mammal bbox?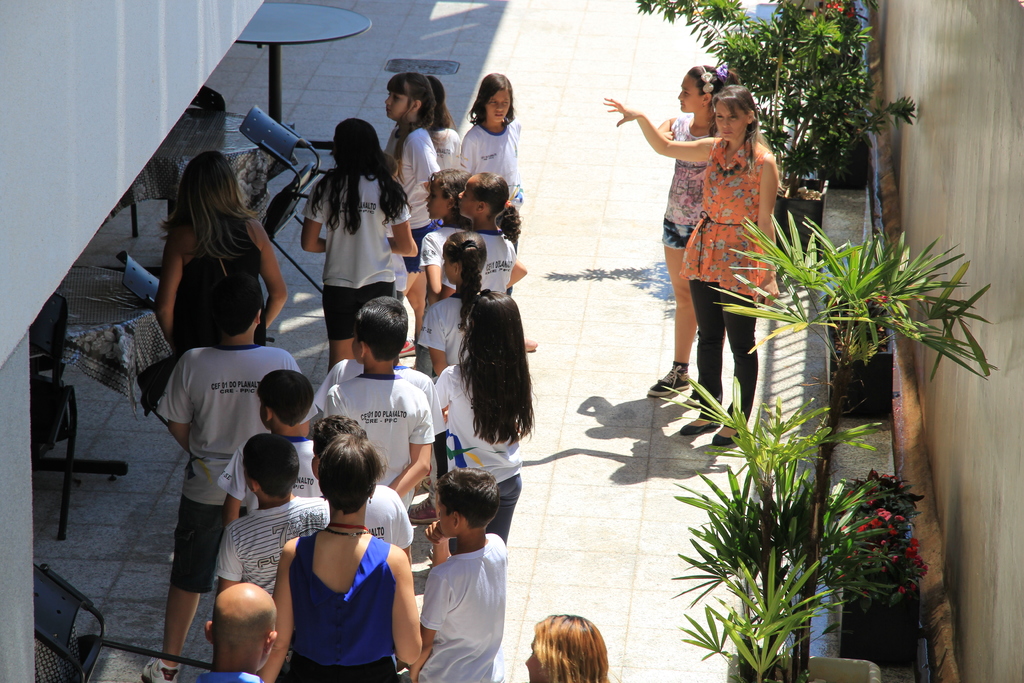
[449,73,538,352]
